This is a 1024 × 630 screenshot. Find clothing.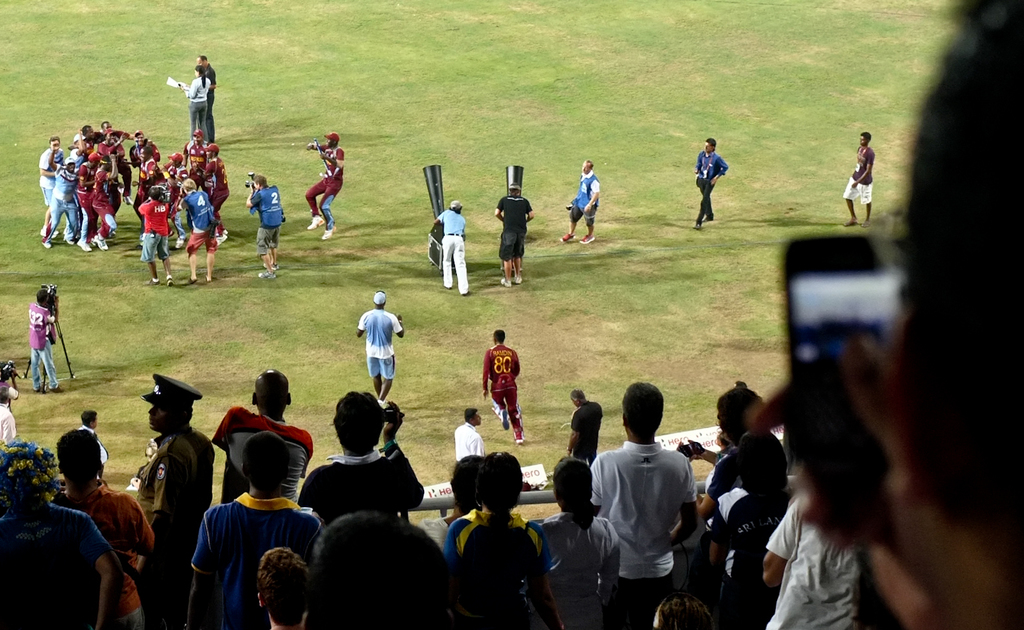
Bounding box: 586,433,696,618.
